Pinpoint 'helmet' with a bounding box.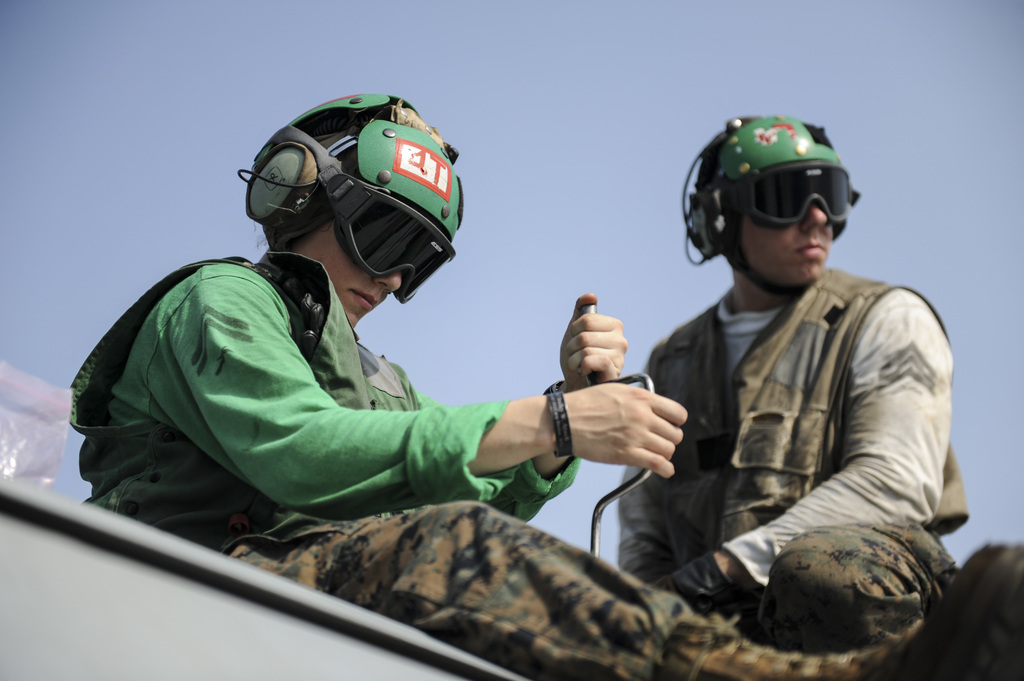
(239, 89, 466, 255).
